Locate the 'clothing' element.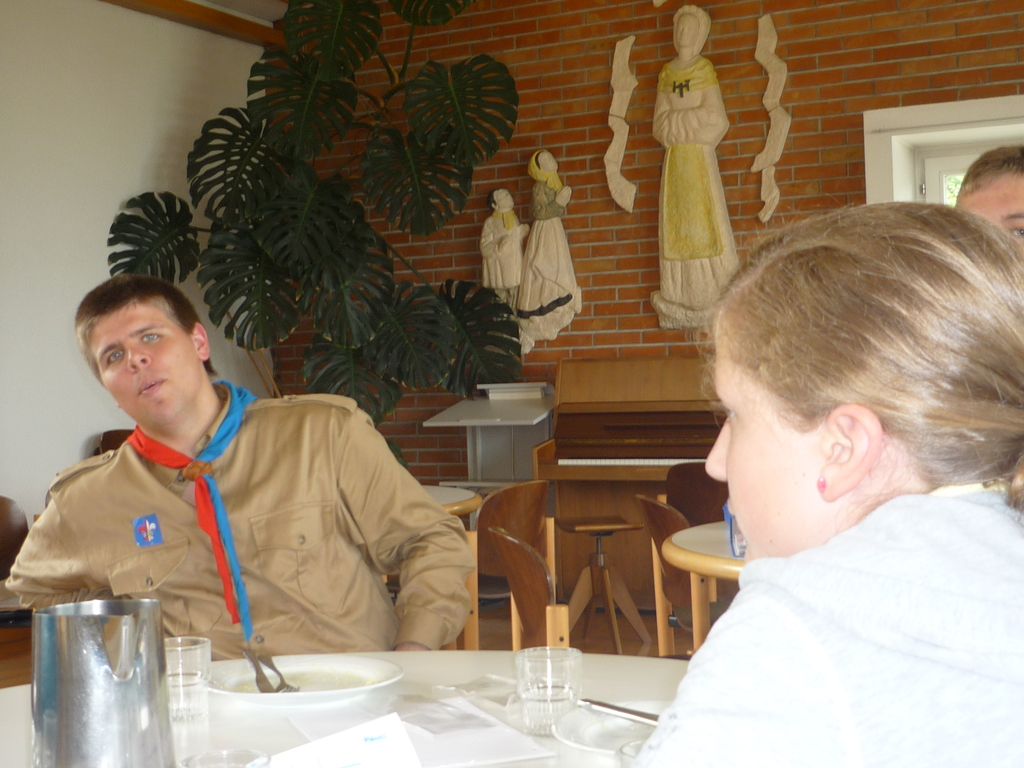
Element bbox: x1=652, y1=56, x2=742, y2=308.
